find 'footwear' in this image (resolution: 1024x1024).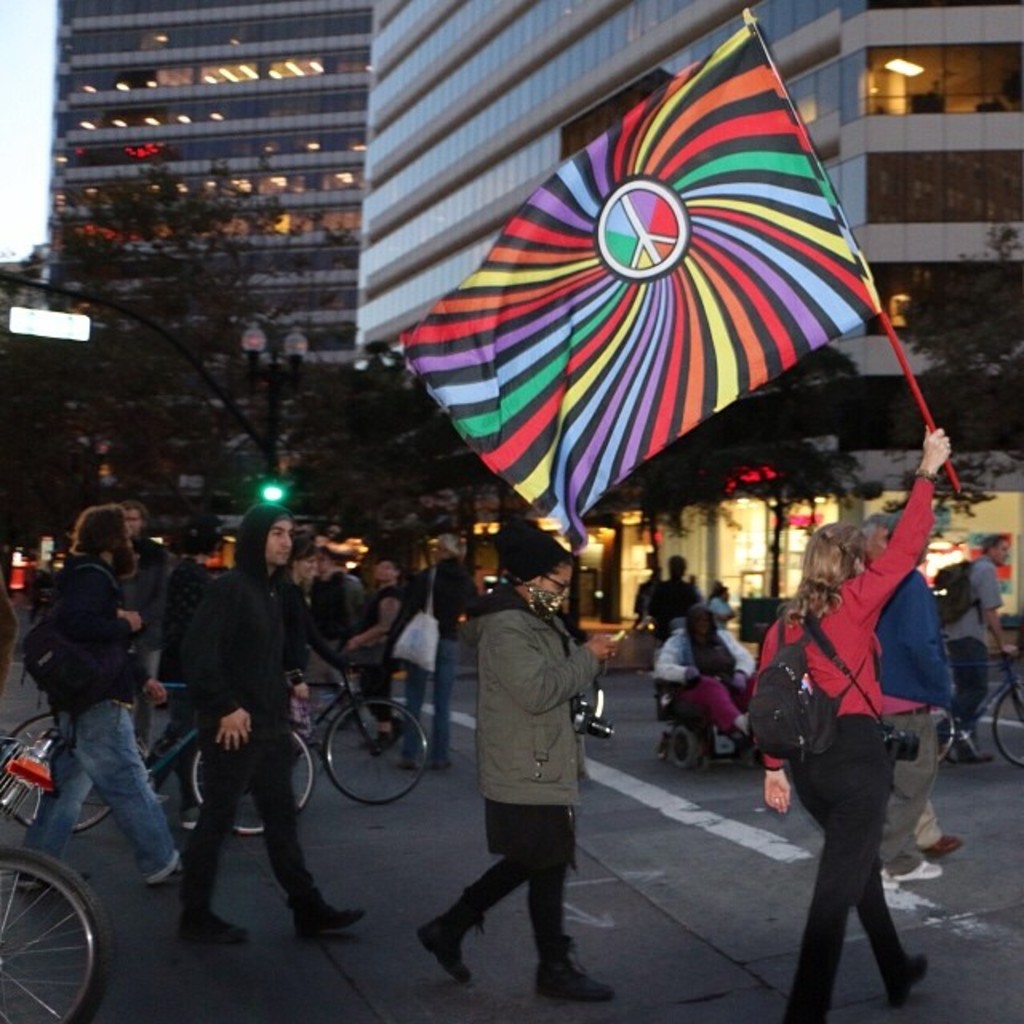
left=901, top=856, right=942, bottom=882.
